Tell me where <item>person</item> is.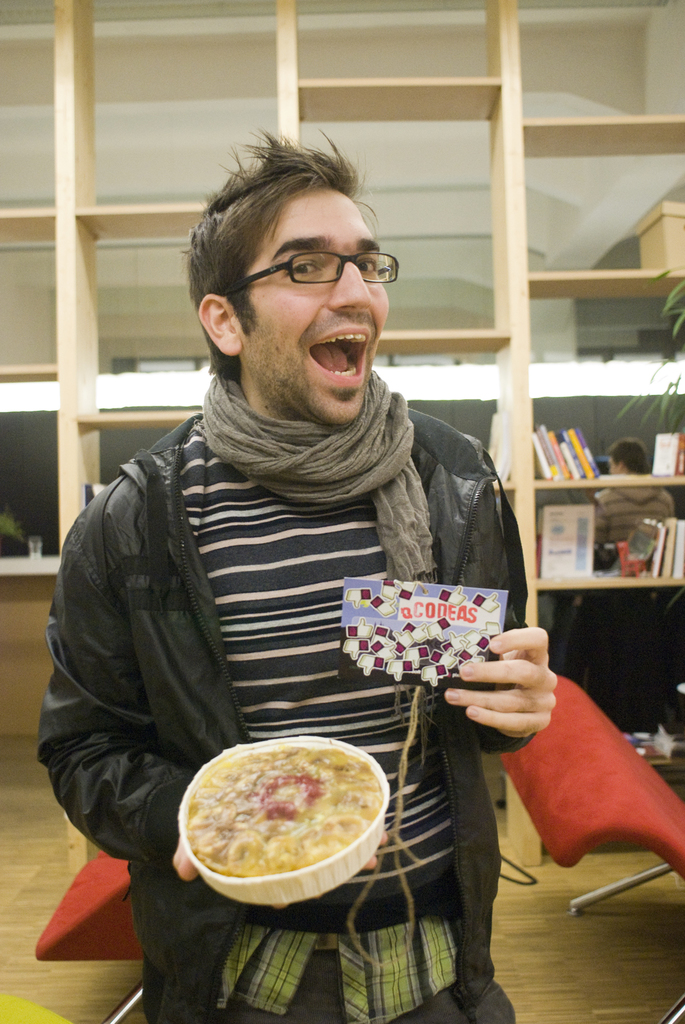
<item>person</item> is at box=[594, 442, 677, 540].
